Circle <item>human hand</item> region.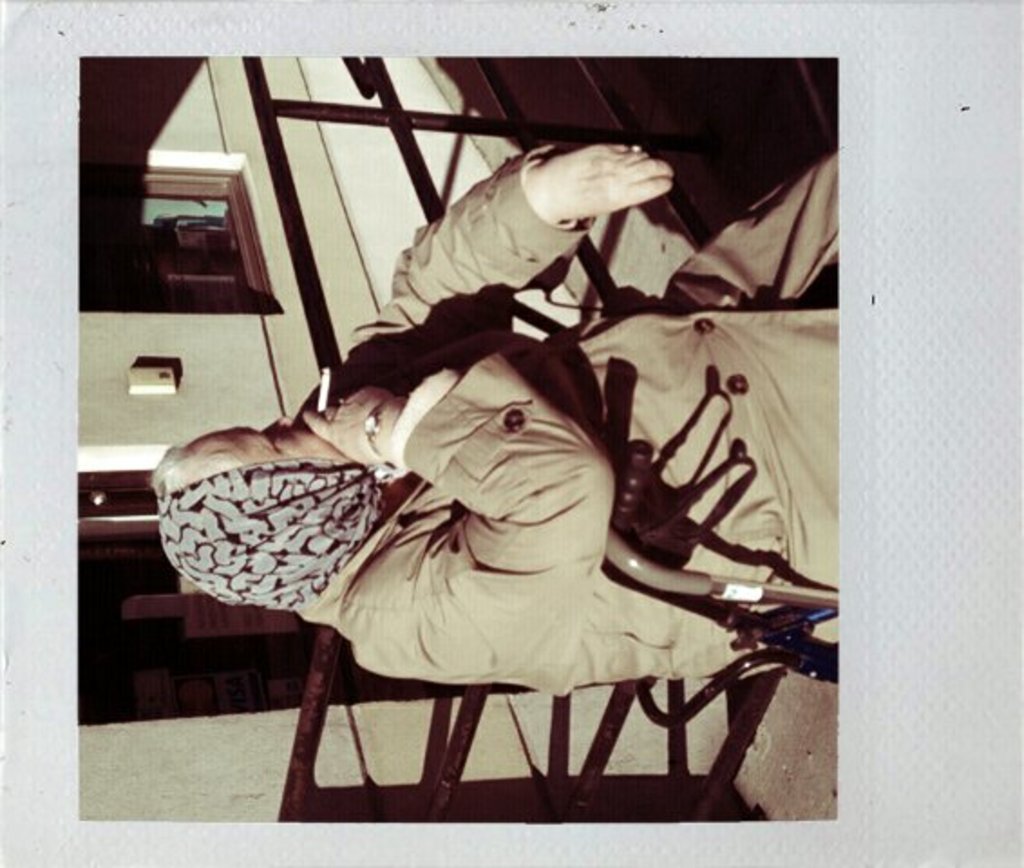
Region: <box>300,378,402,472</box>.
